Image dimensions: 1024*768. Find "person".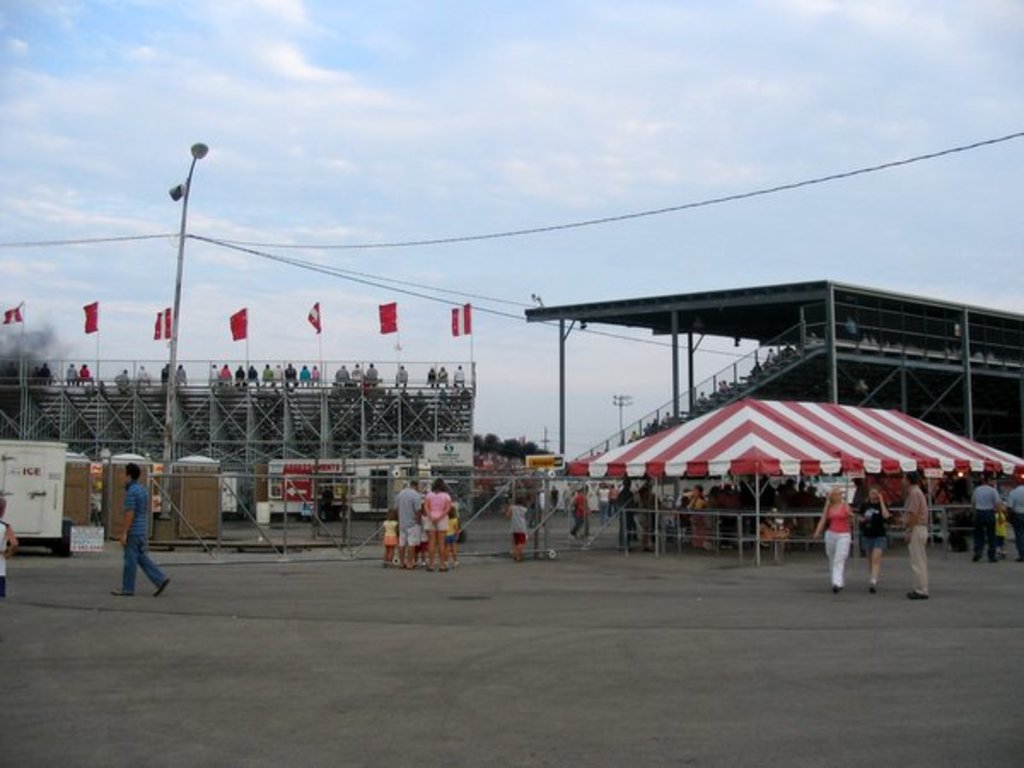
<bbox>391, 473, 423, 567</bbox>.
